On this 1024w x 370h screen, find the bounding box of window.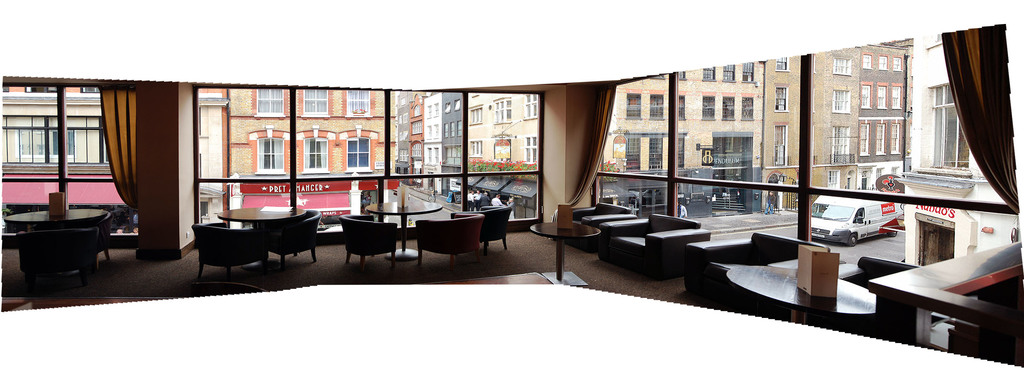
Bounding box: left=201, top=203, right=209, bottom=224.
